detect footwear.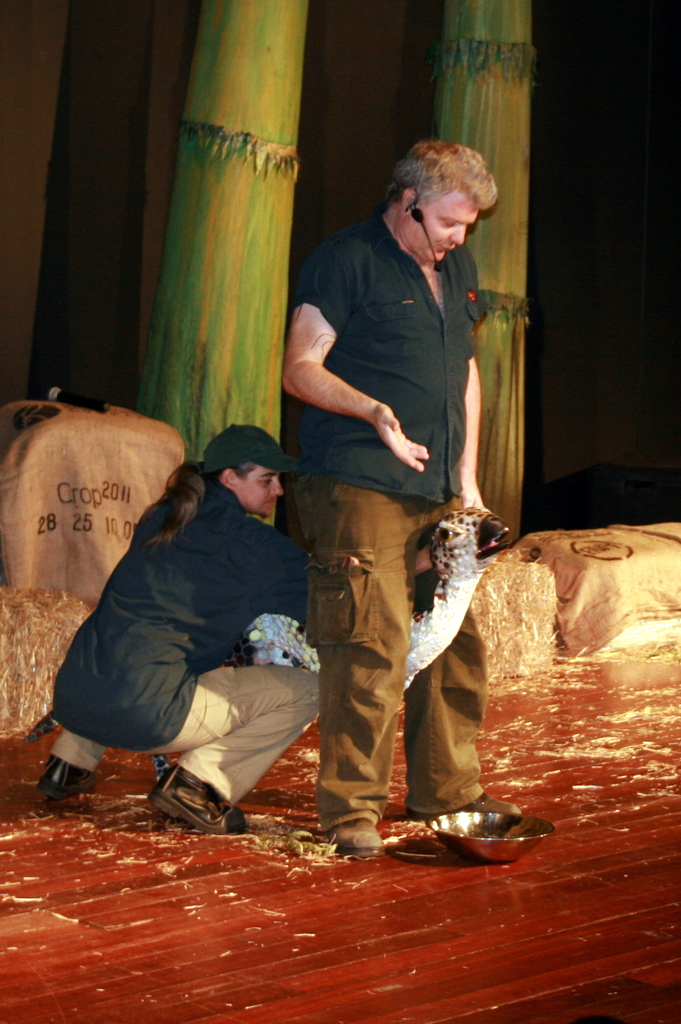
Detected at x1=149 y1=758 x2=252 y2=833.
